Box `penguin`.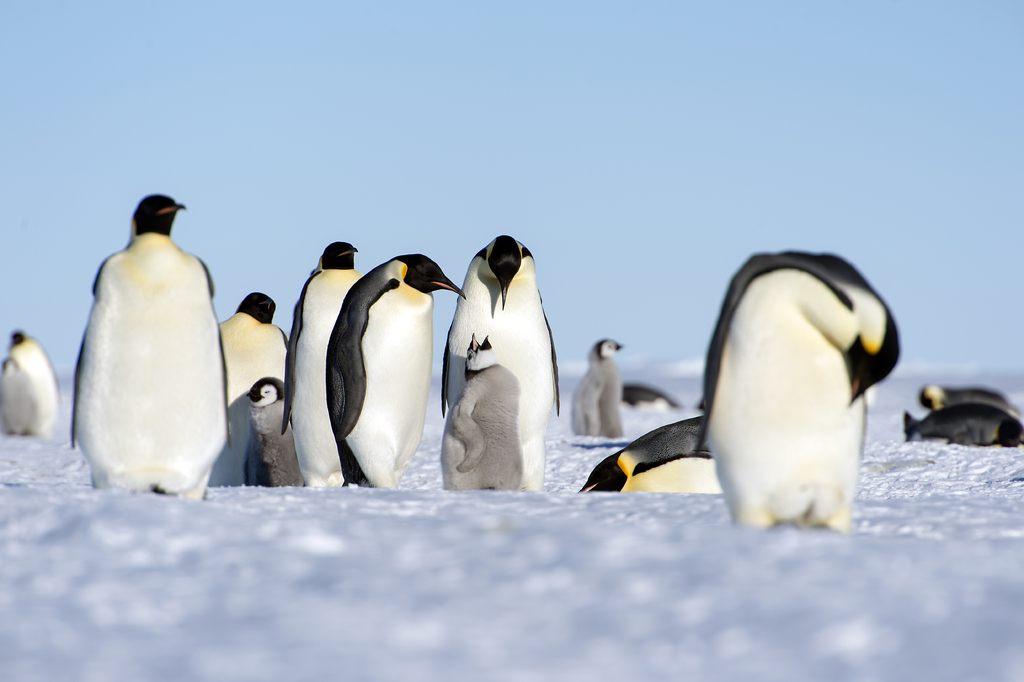
bbox=(695, 247, 898, 528).
